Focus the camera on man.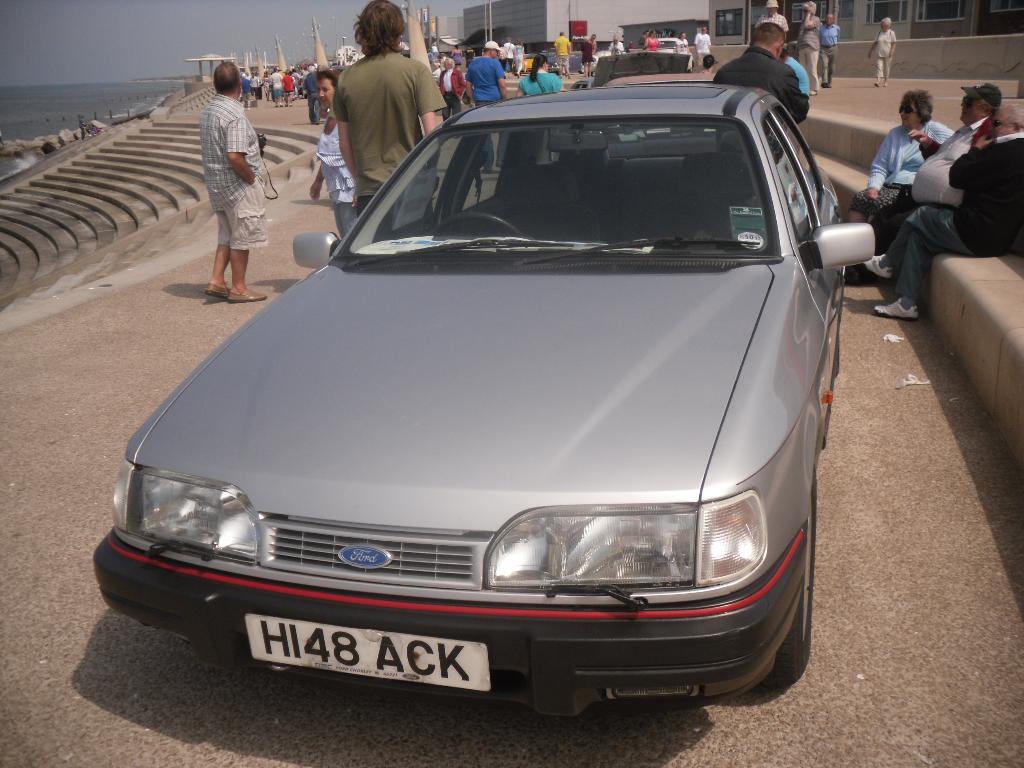
Focus region: <bbox>204, 59, 275, 302</bbox>.
